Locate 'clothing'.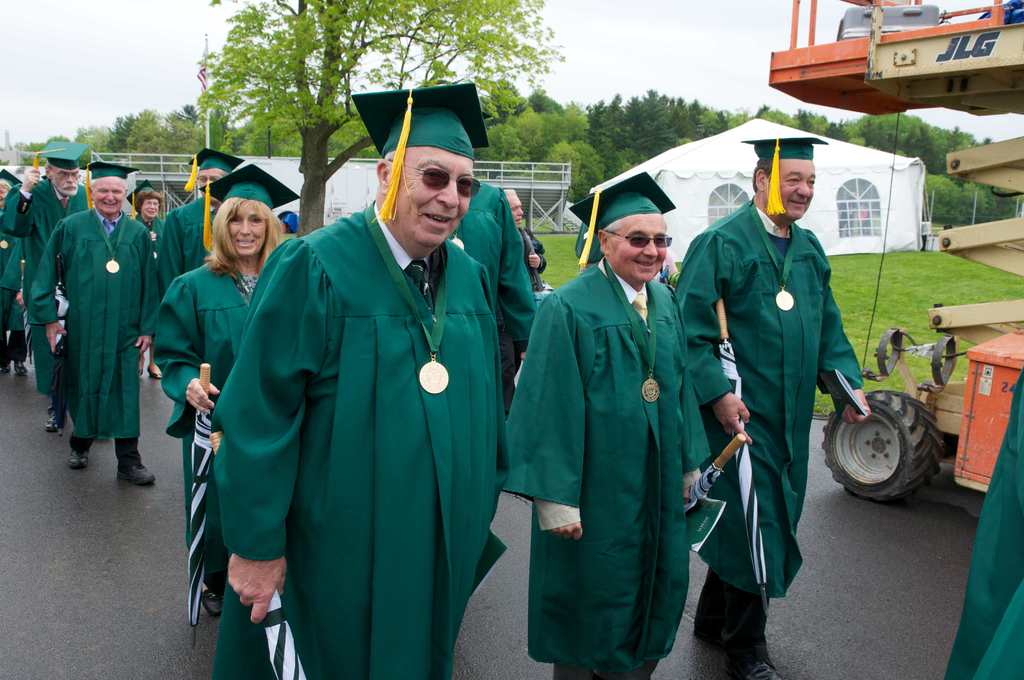
Bounding box: locate(131, 208, 166, 250).
